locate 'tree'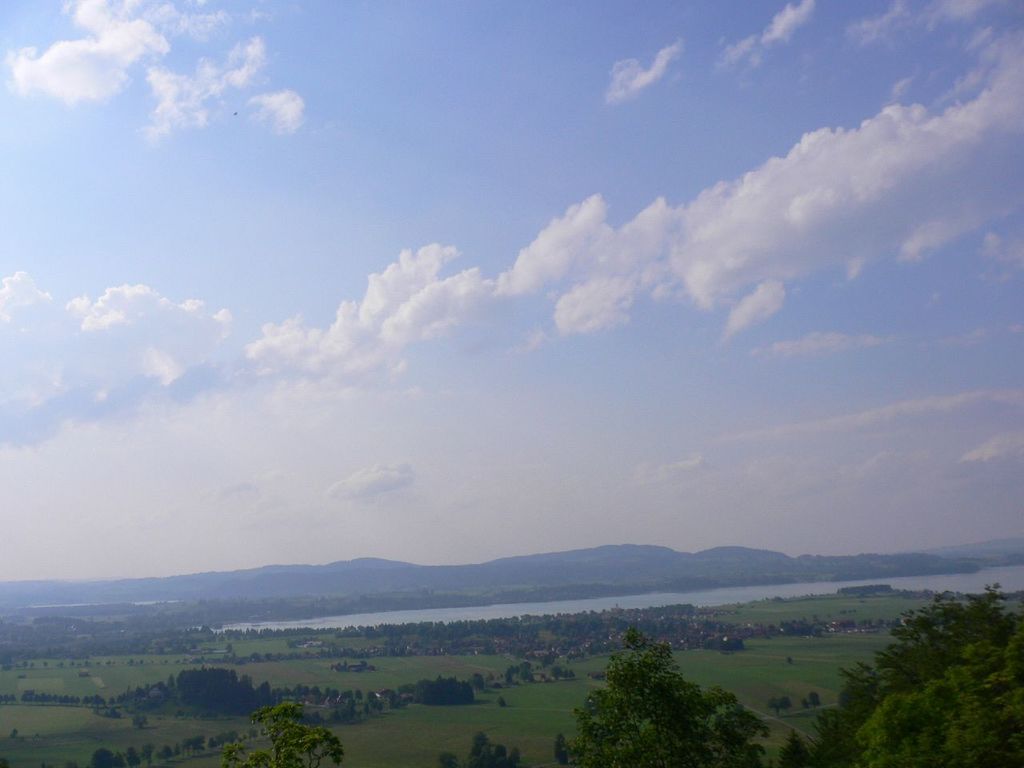
(213,701,369,767)
